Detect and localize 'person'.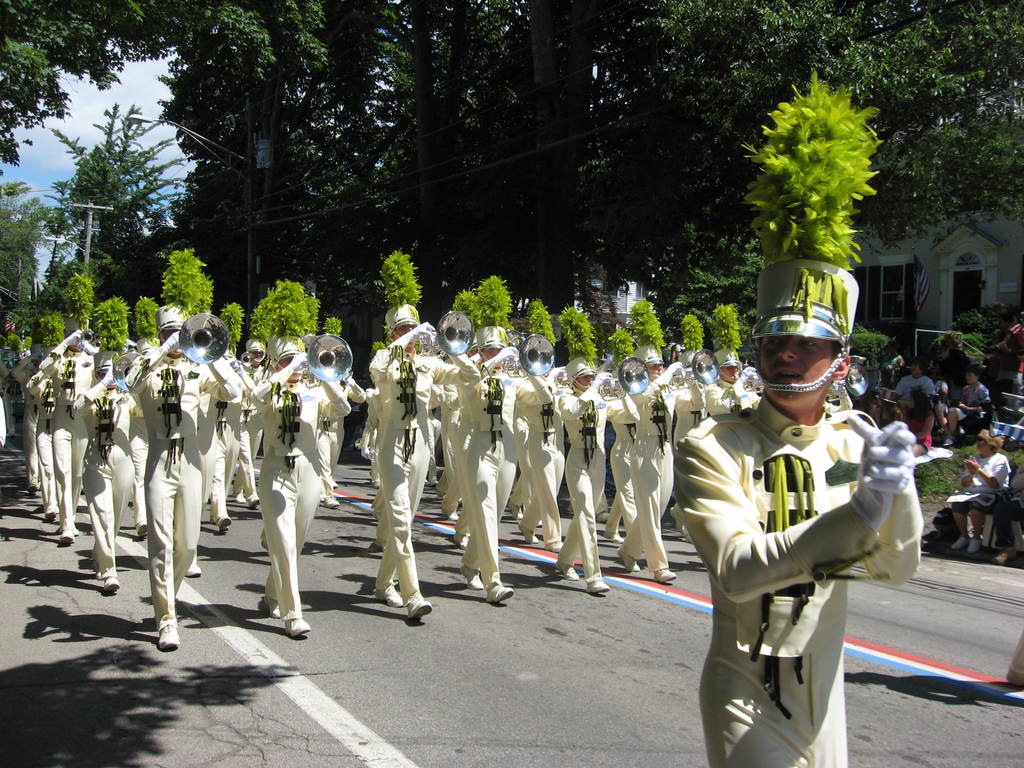
Localized at (430,270,554,606).
